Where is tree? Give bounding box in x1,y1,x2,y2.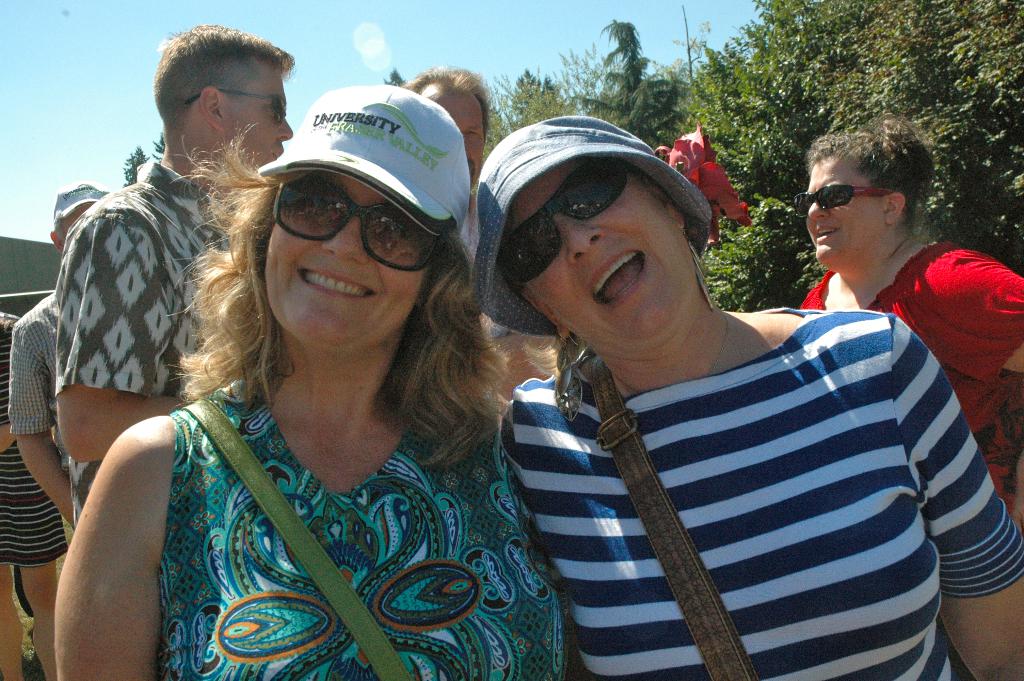
124,148,150,186.
